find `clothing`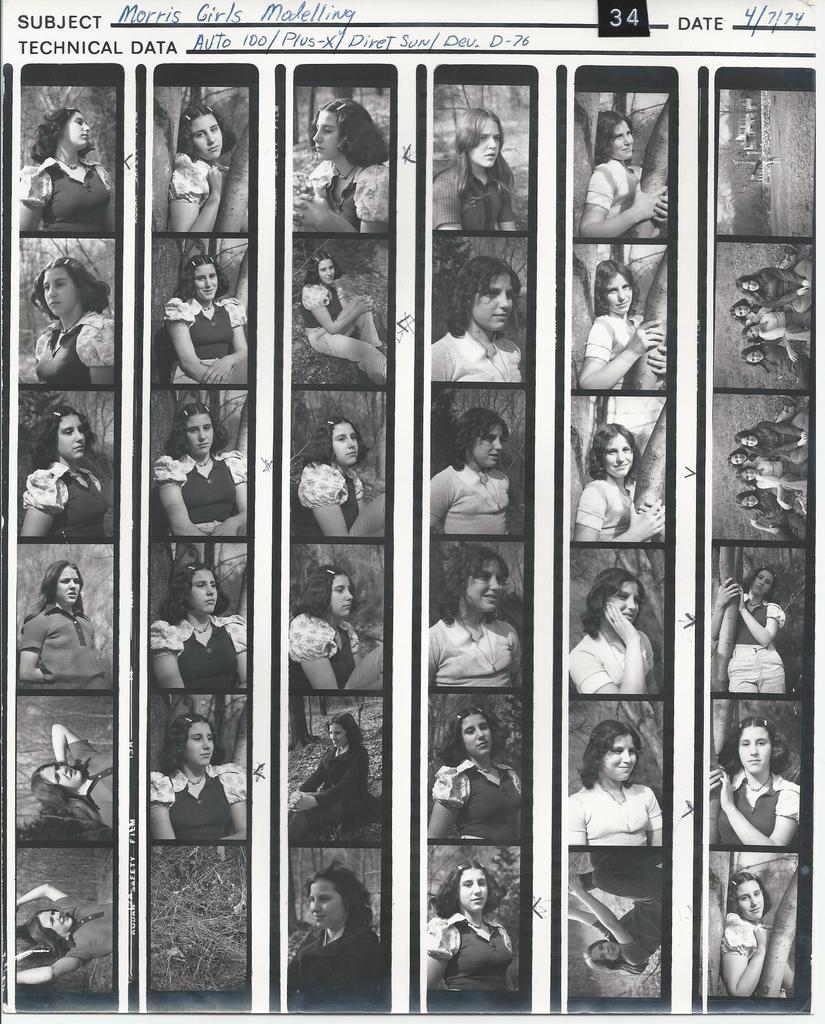
(35,307,100,375)
